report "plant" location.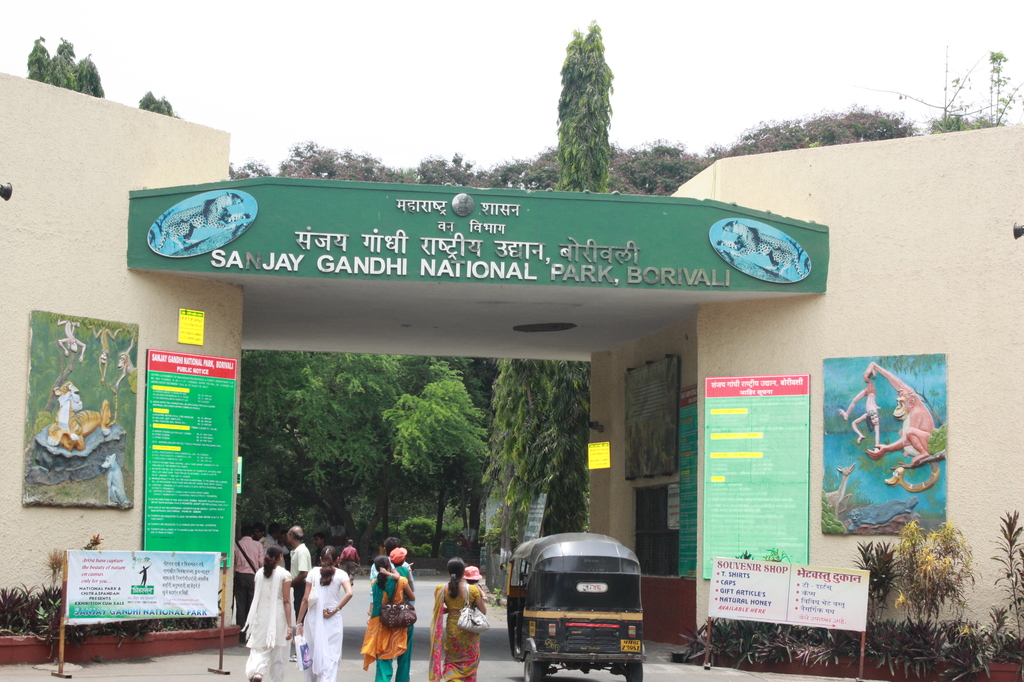
Report: 491,584,500,605.
